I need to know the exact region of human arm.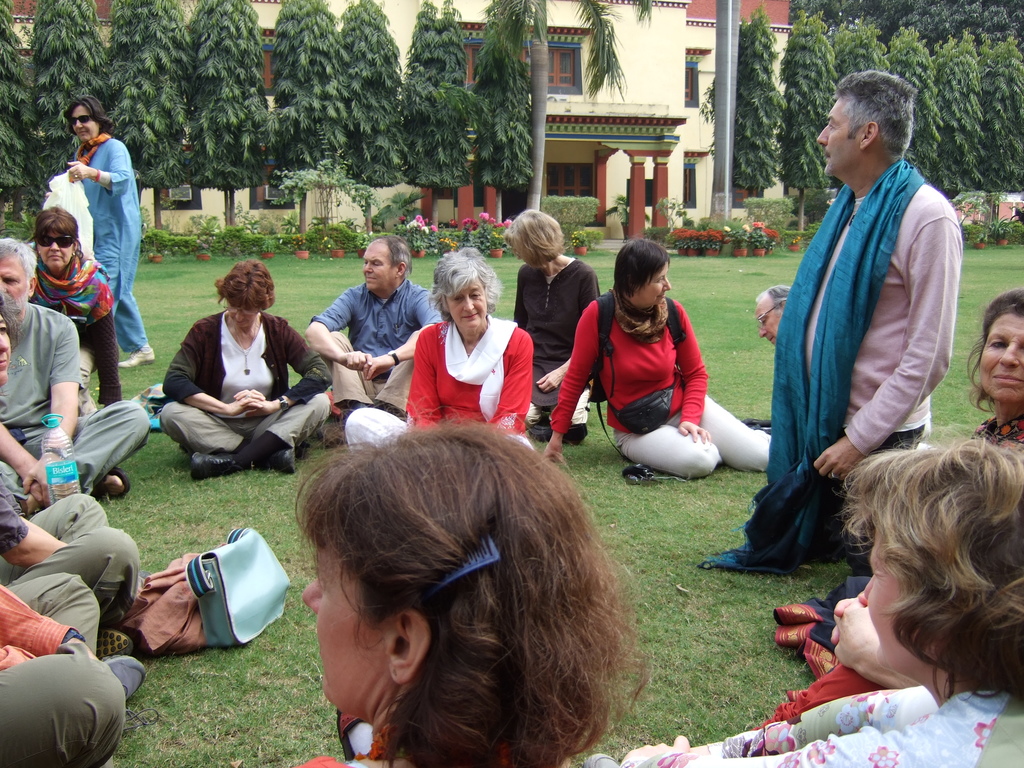
Region: <region>488, 325, 535, 435</region>.
